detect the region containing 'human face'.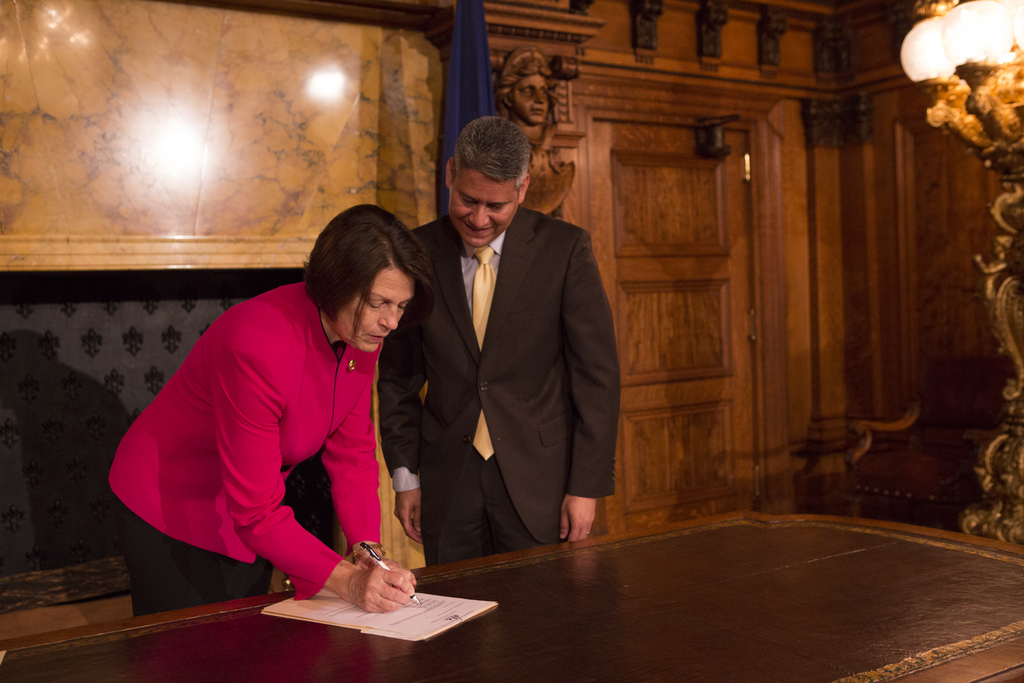
region(344, 269, 417, 351).
